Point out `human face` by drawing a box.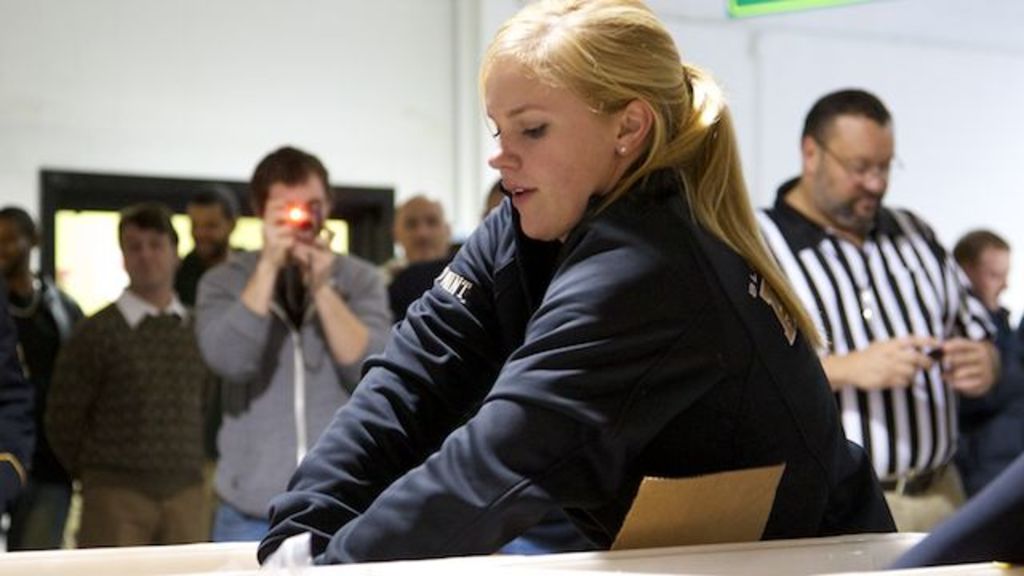
box=[187, 205, 235, 256].
